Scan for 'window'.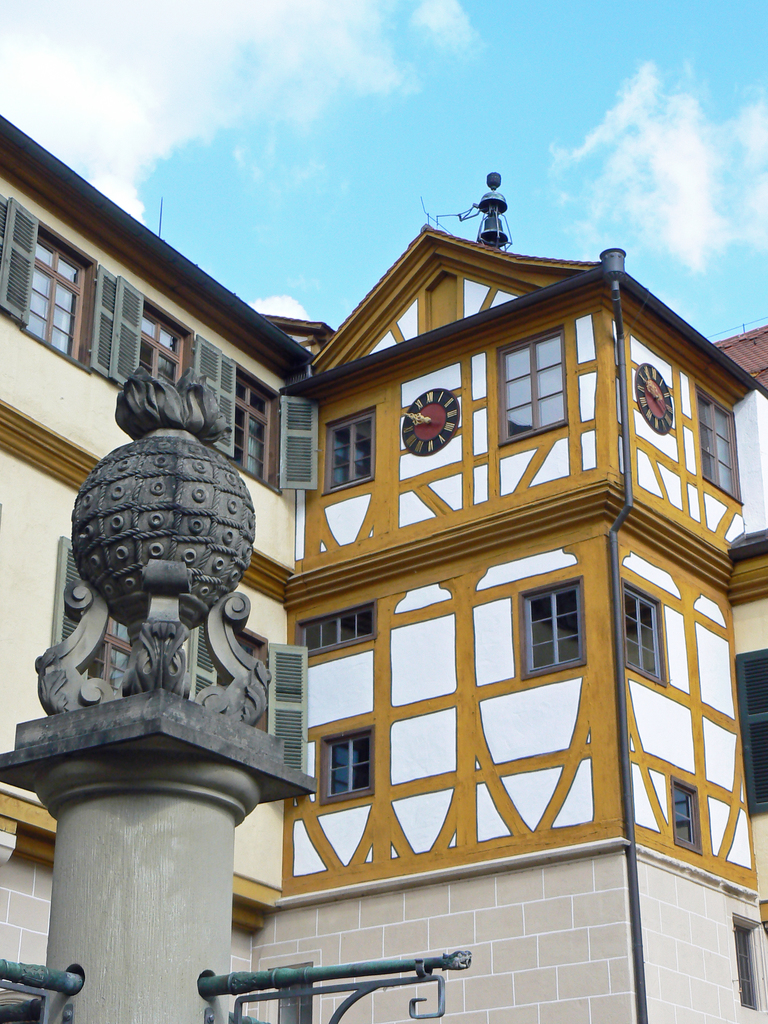
Scan result: bbox=(667, 776, 707, 854).
